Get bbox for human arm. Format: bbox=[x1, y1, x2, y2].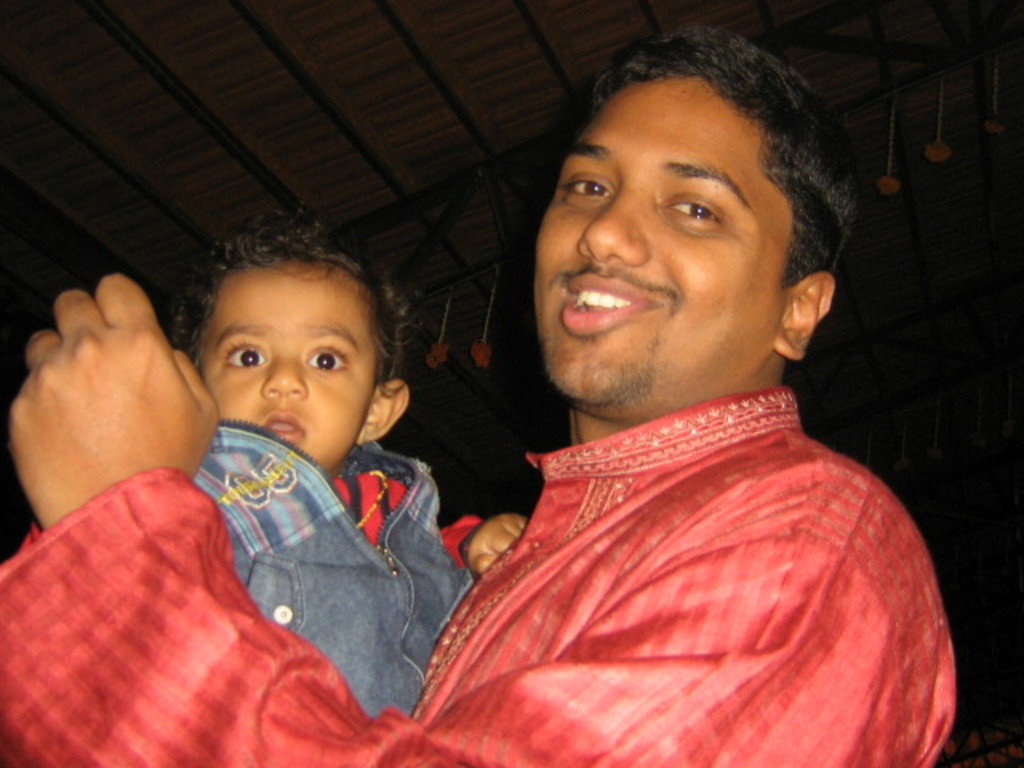
bbox=[435, 506, 542, 594].
